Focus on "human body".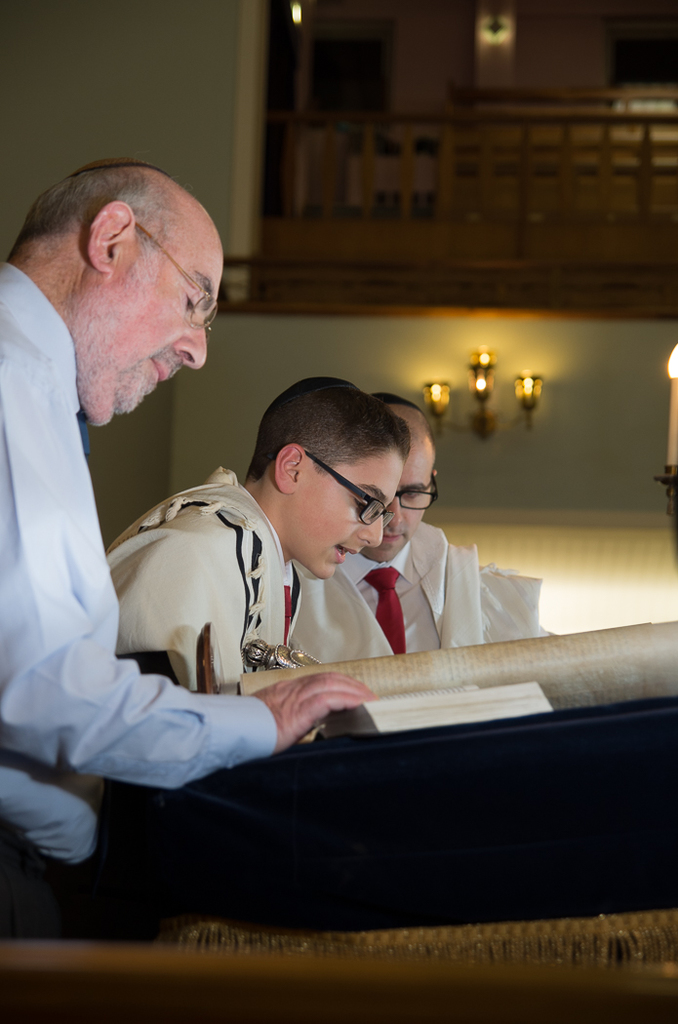
Focused at {"x1": 0, "y1": 155, "x2": 379, "y2": 876}.
